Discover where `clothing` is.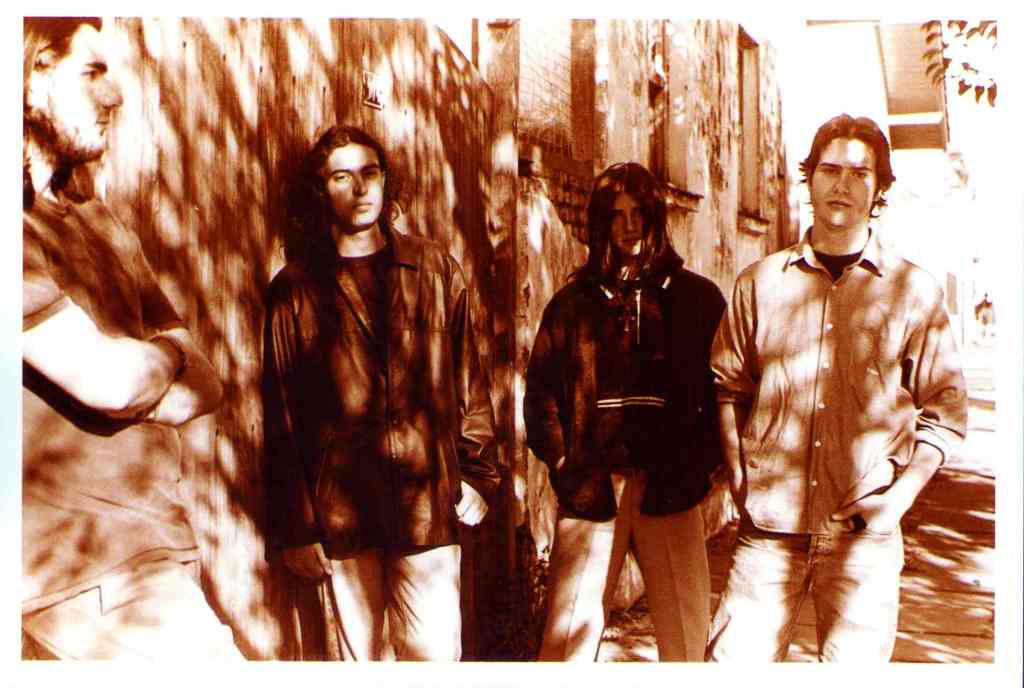
Discovered at select_region(709, 230, 968, 664).
